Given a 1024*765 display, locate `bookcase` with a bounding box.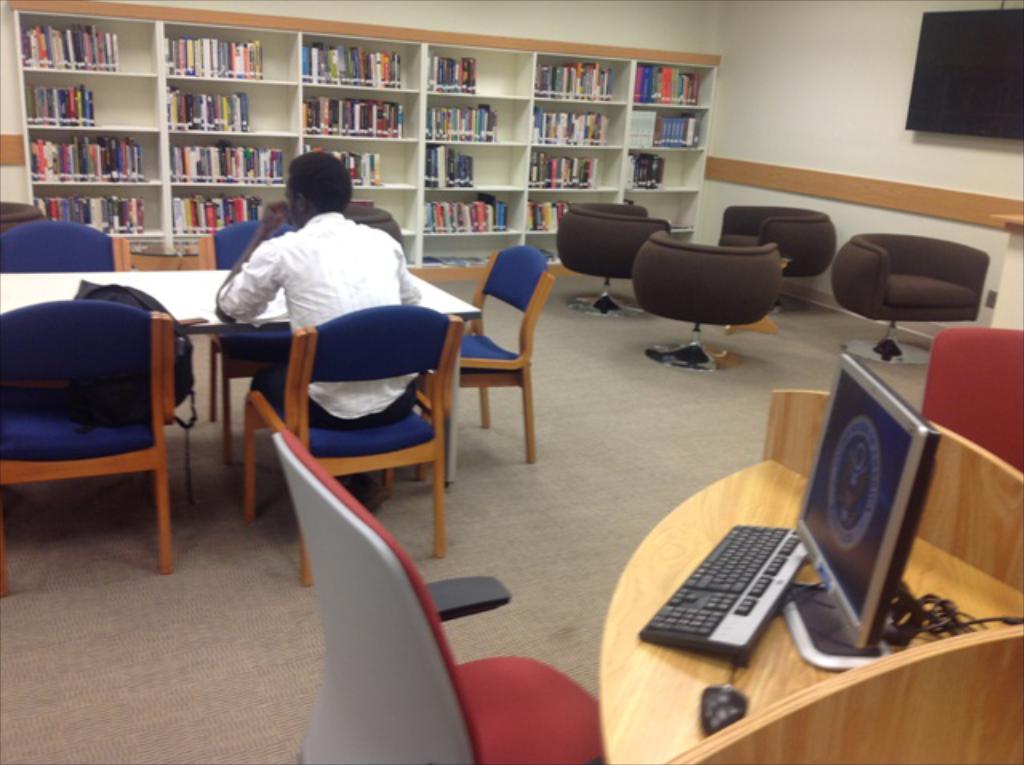
Located: 14:30:738:282.
